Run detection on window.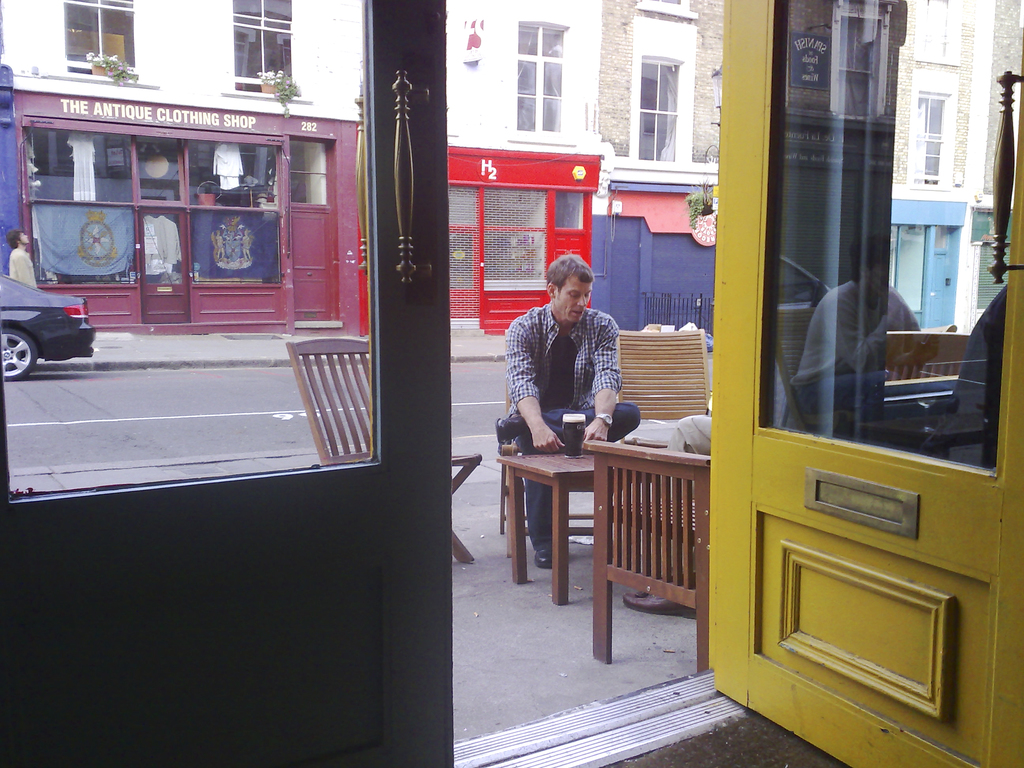
Result: left=508, top=19, right=573, bottom=137.
